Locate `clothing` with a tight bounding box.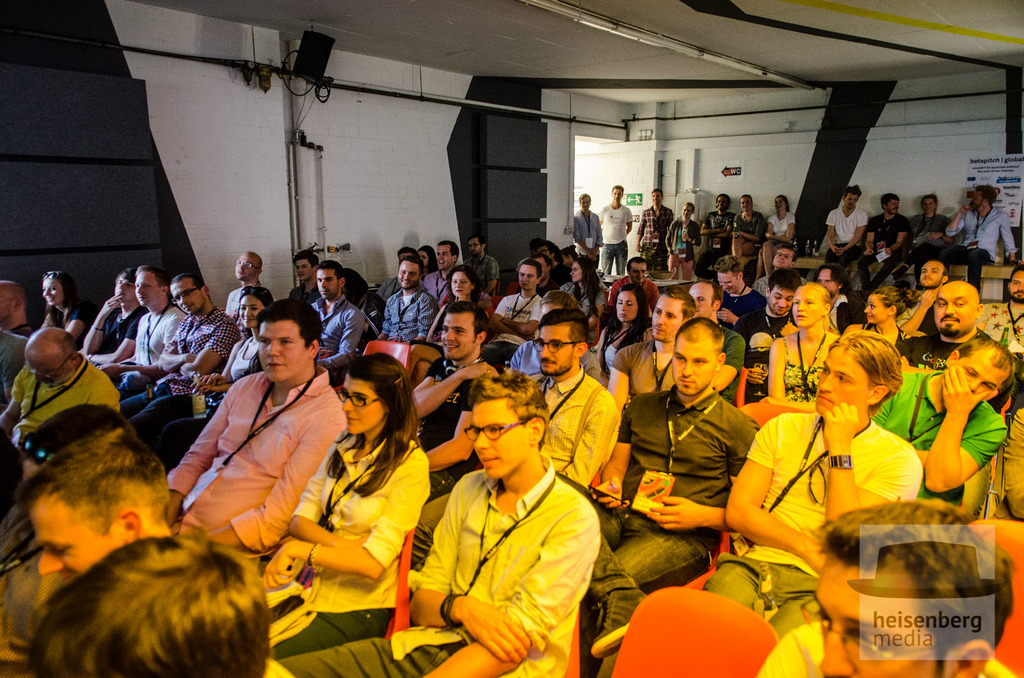
[left=826, top=288, right=850, bottom=340].
